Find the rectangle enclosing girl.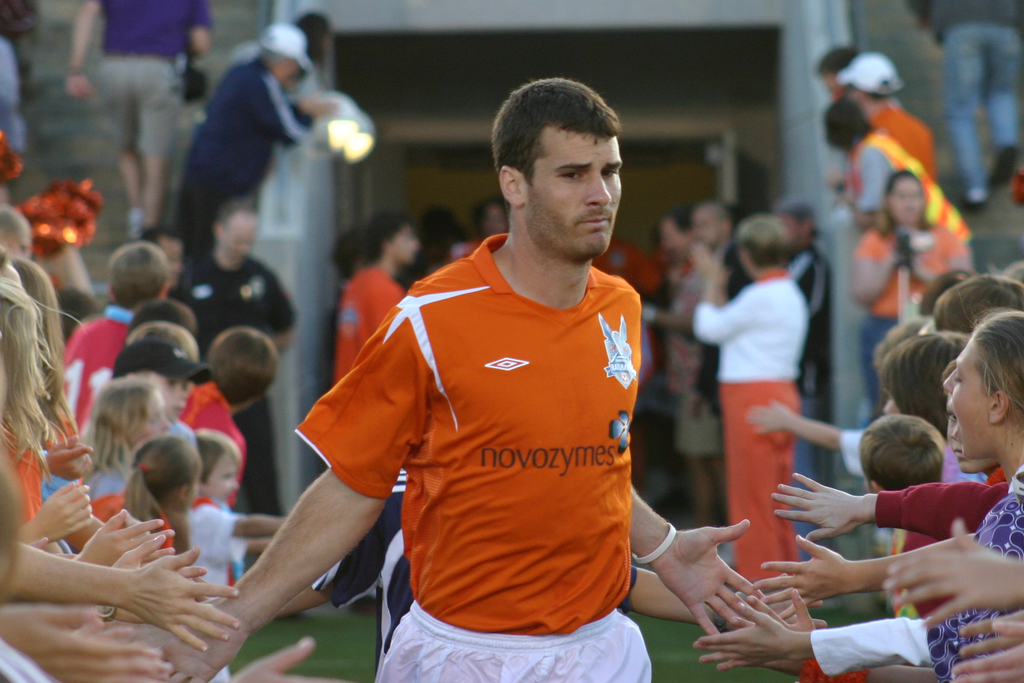
region(854, 168, 970, 410).
